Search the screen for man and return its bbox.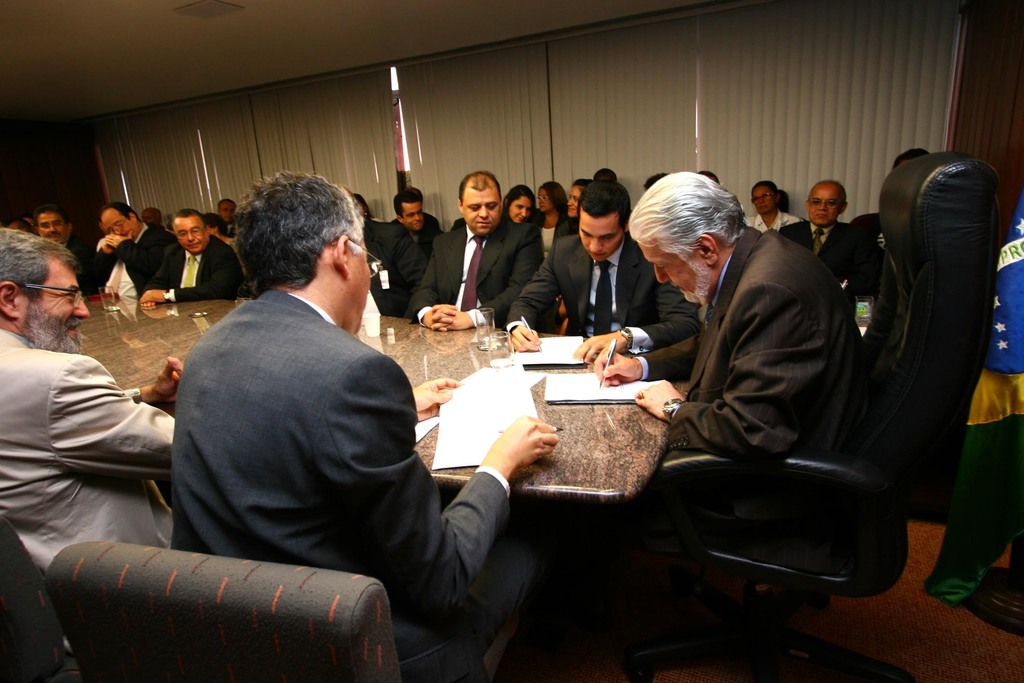
Found: <bbox>141, 170, 538, 649</bbox>.
